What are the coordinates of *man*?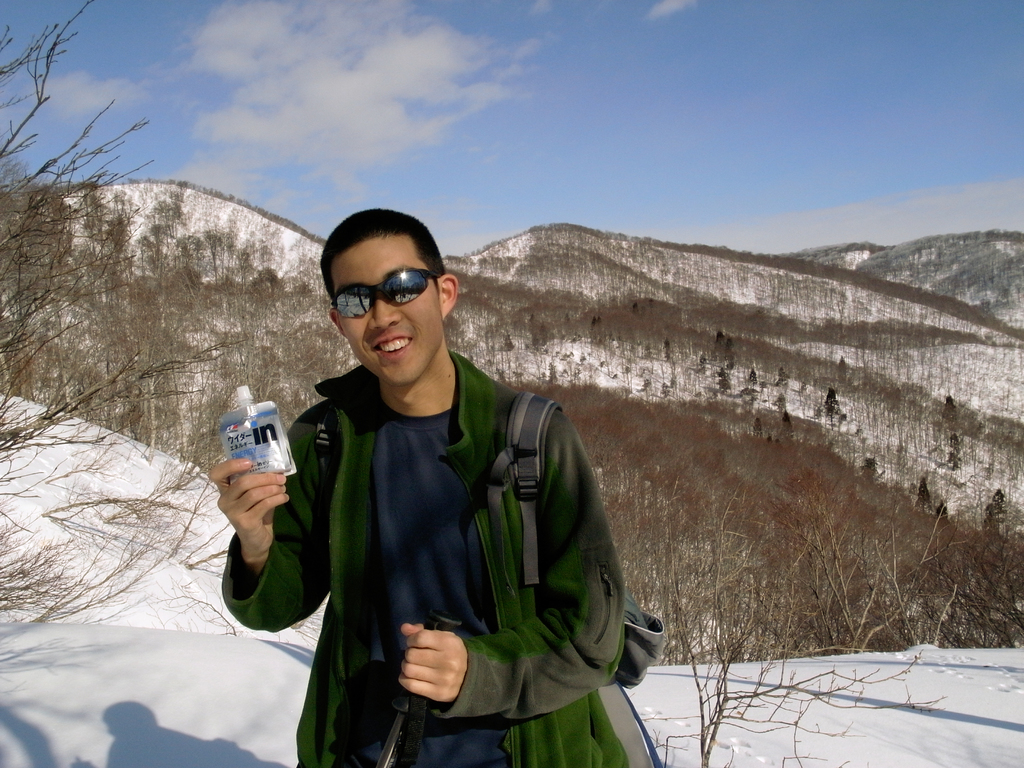
rect(239, 213, 637, 753).
